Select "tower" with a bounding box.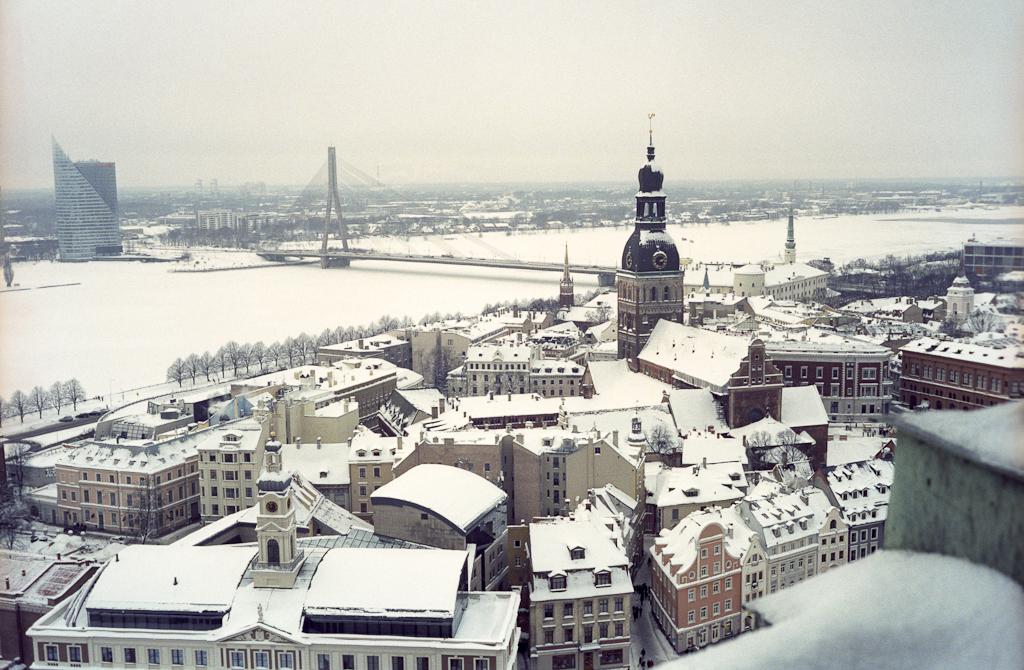
[947, 249, 976, 324].
